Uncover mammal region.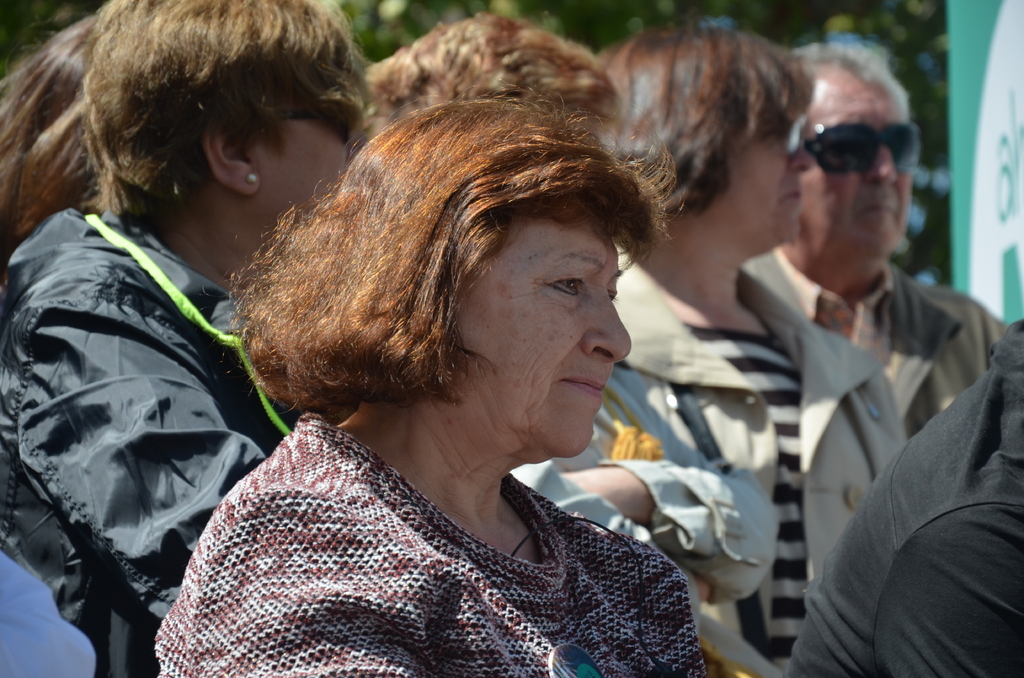
Uncovered: 742:26:1015:428.
